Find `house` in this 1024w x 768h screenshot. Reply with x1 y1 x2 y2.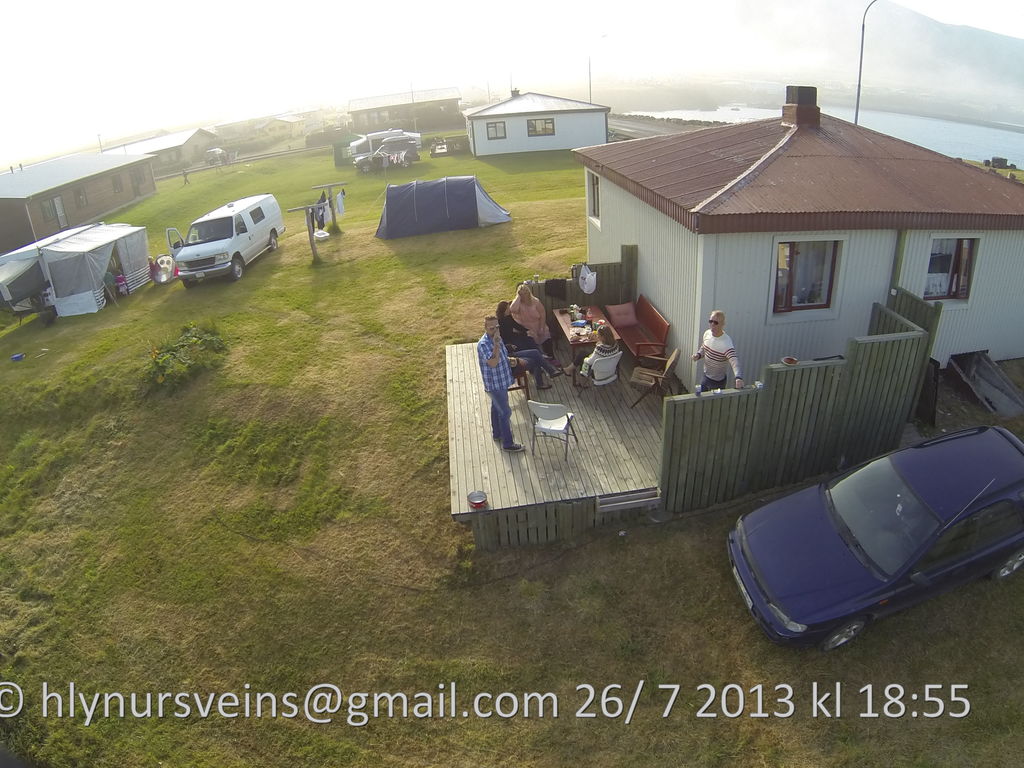
349 86 473 145.
